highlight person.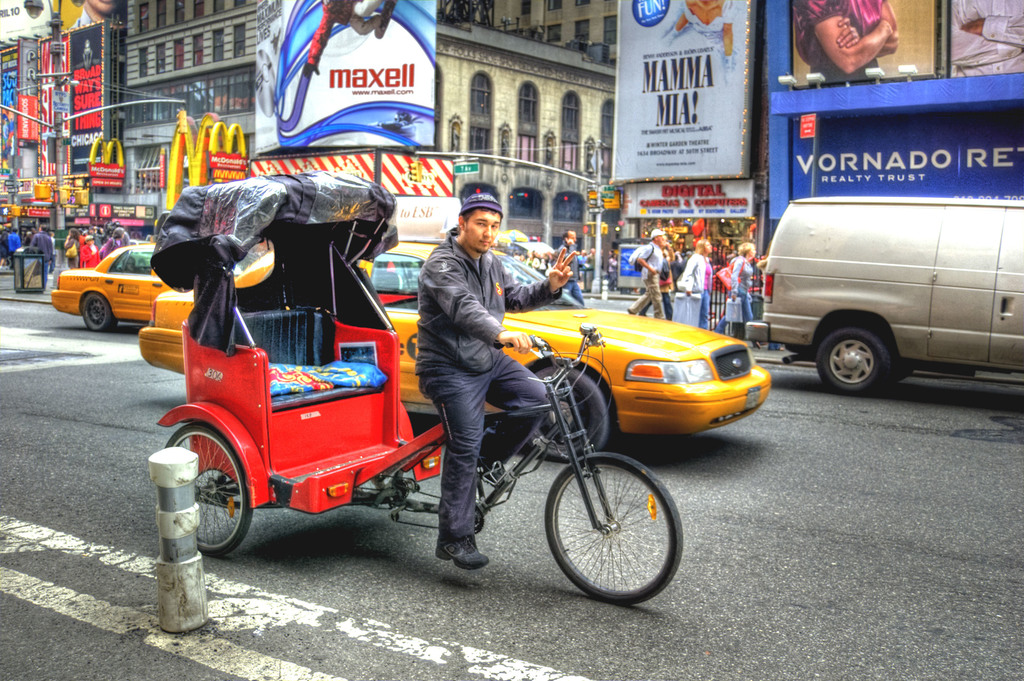
Highlighted region: bbox(50, 231, 59, 275).
